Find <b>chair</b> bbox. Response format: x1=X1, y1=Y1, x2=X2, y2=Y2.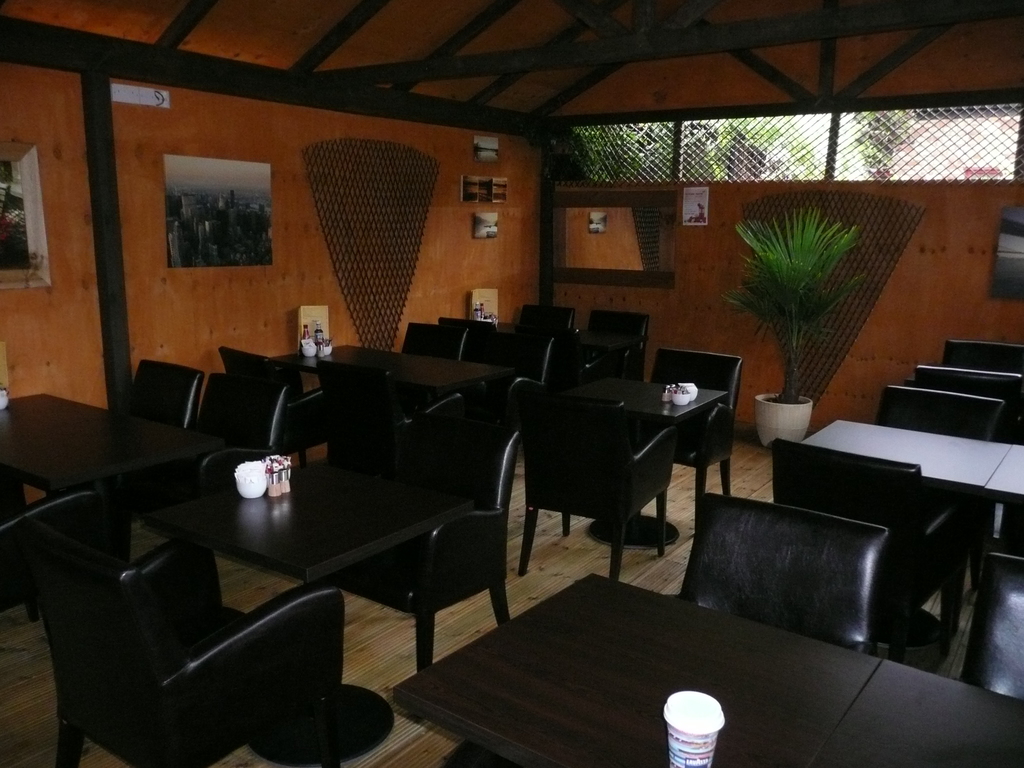
x1=303, y1=404, x2=521, y2=666.
